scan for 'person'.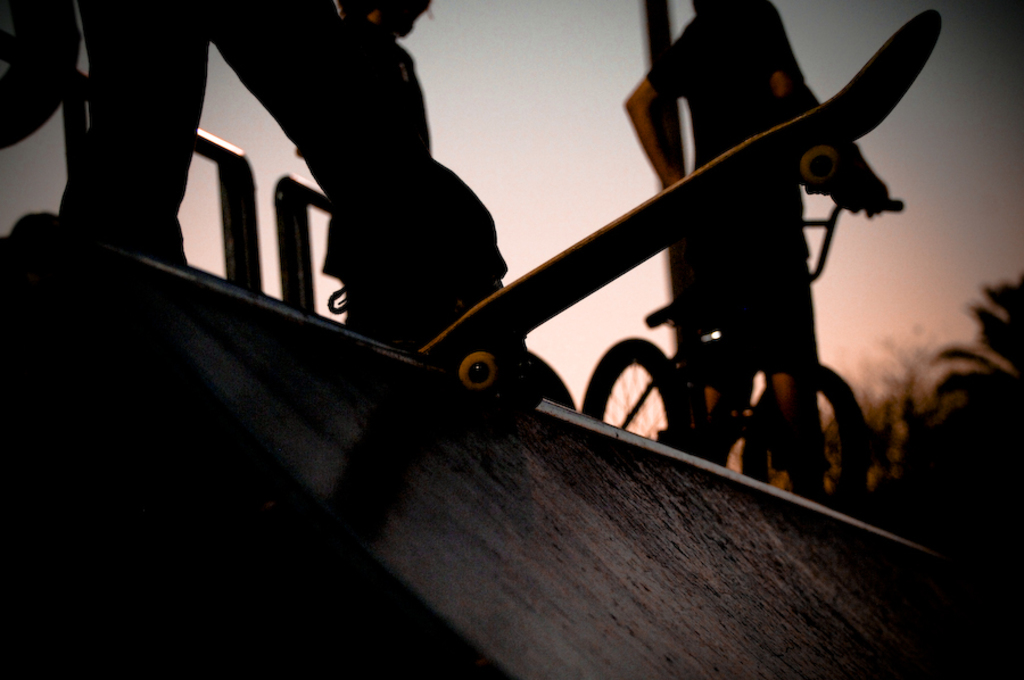
Scan result: 622:0:892:504.
